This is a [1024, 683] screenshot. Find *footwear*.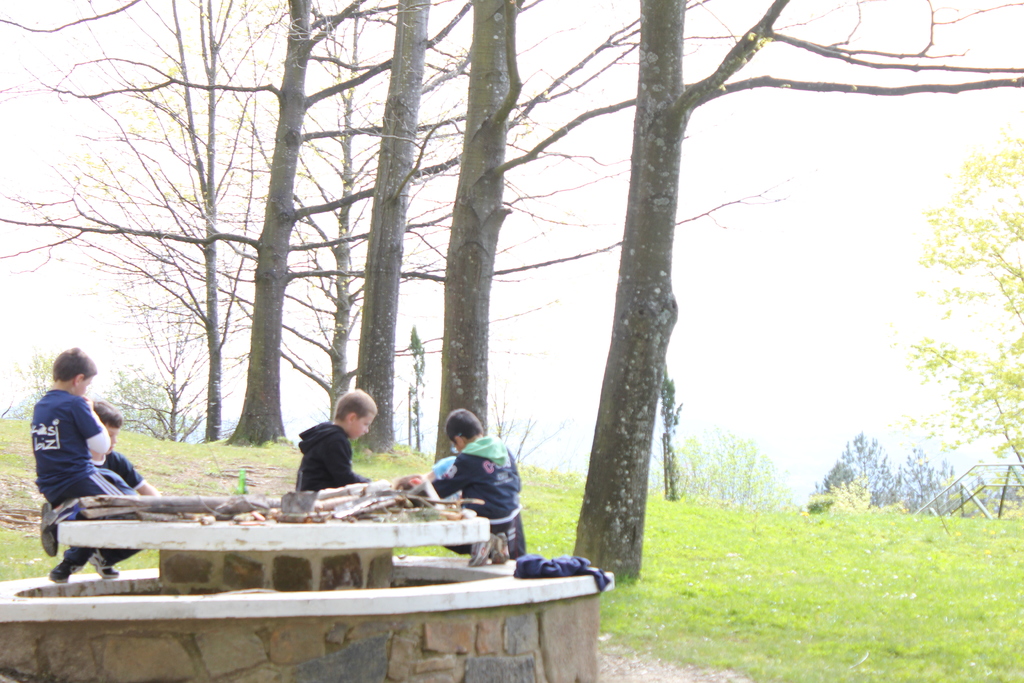
Bounding box: select_region(471, 537, 496, 567).
